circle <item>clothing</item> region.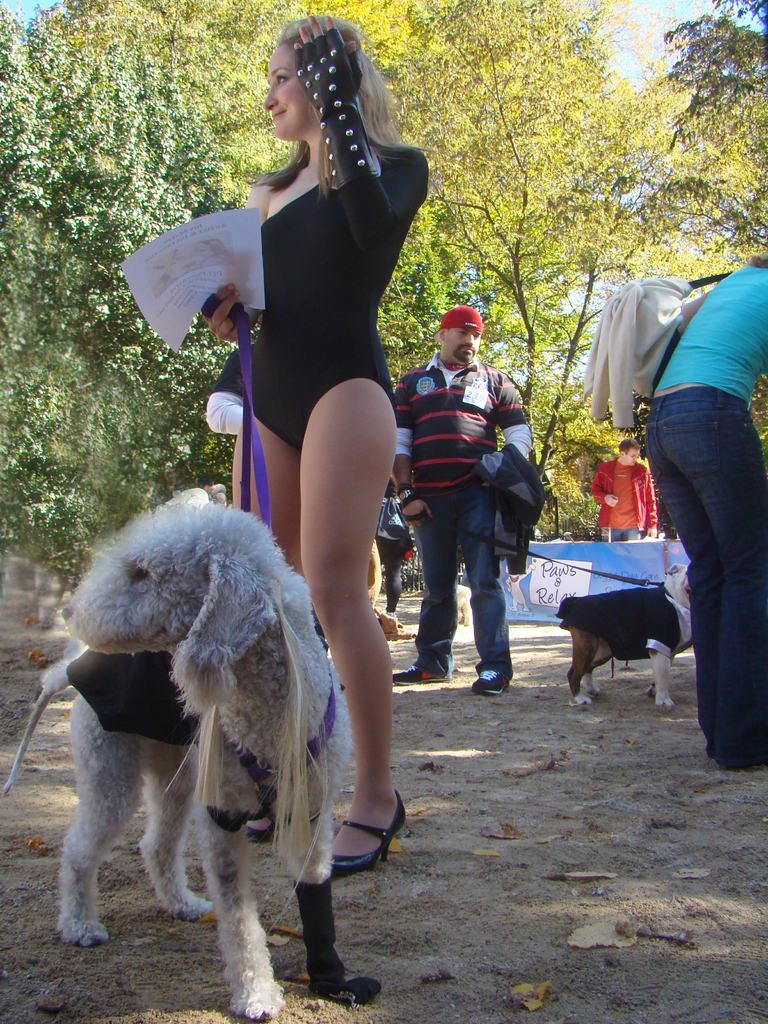
Region: 394, 351, 531, 669.
